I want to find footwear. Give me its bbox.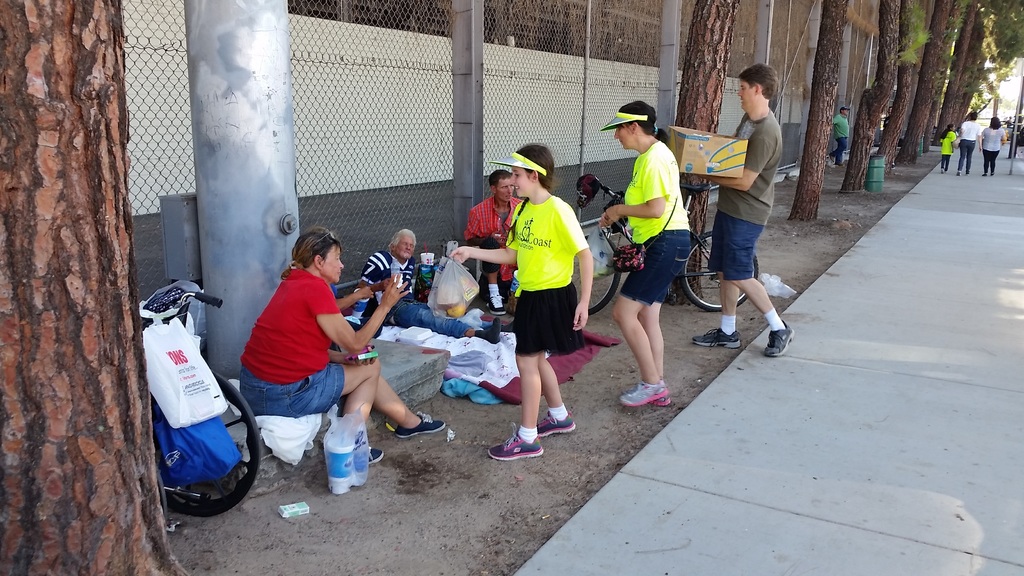
box=[367, 444, 385, 464].
